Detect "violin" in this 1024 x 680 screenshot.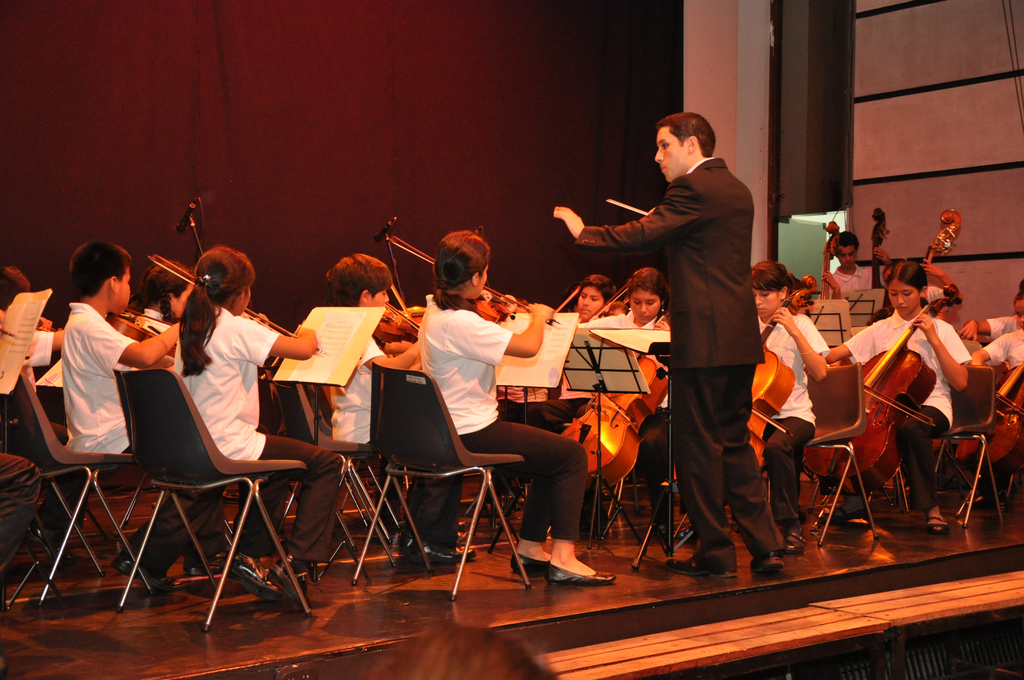
Detection: x1=476, y1=286, x2=564, y2=330.
